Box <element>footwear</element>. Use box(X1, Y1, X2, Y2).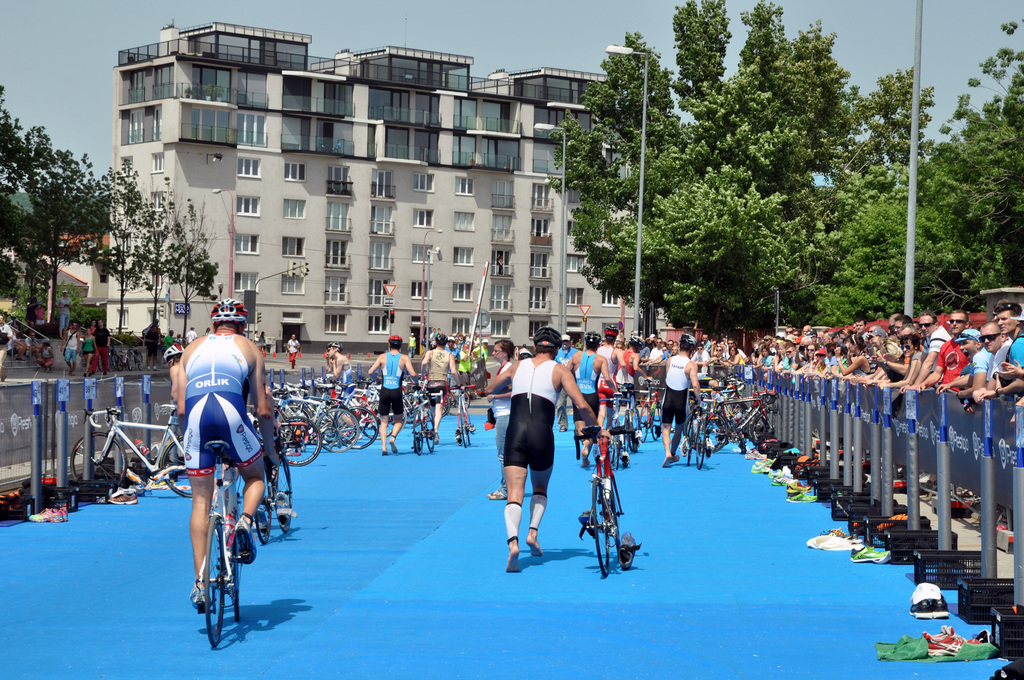
box(467, 424, 475, 435).
